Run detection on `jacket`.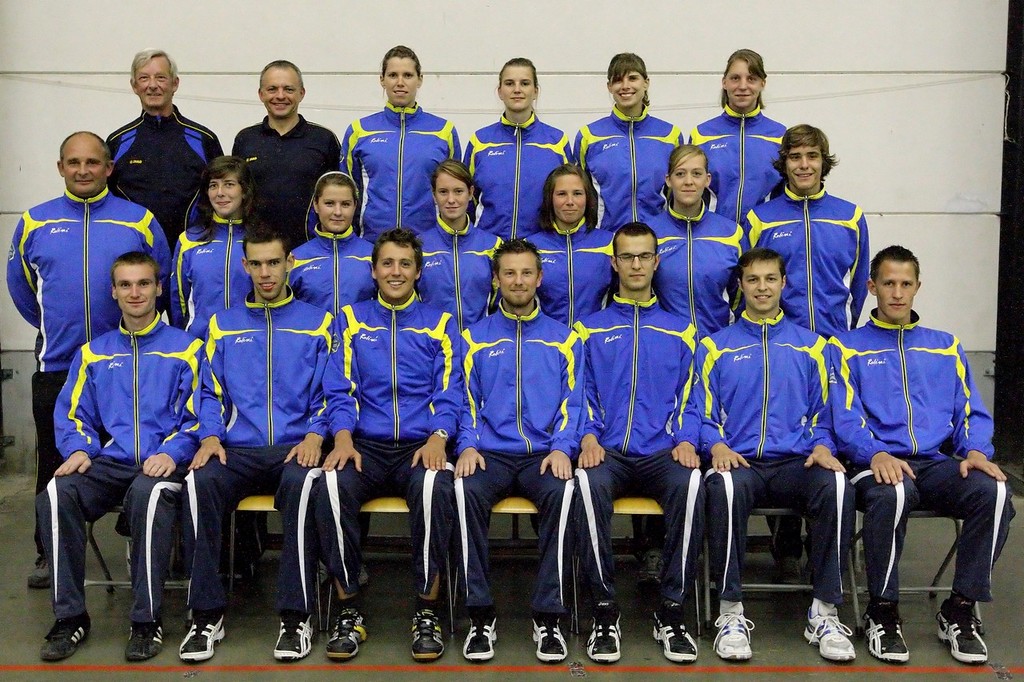
Result: (left=0, top=177, right=172, bottom=379).
